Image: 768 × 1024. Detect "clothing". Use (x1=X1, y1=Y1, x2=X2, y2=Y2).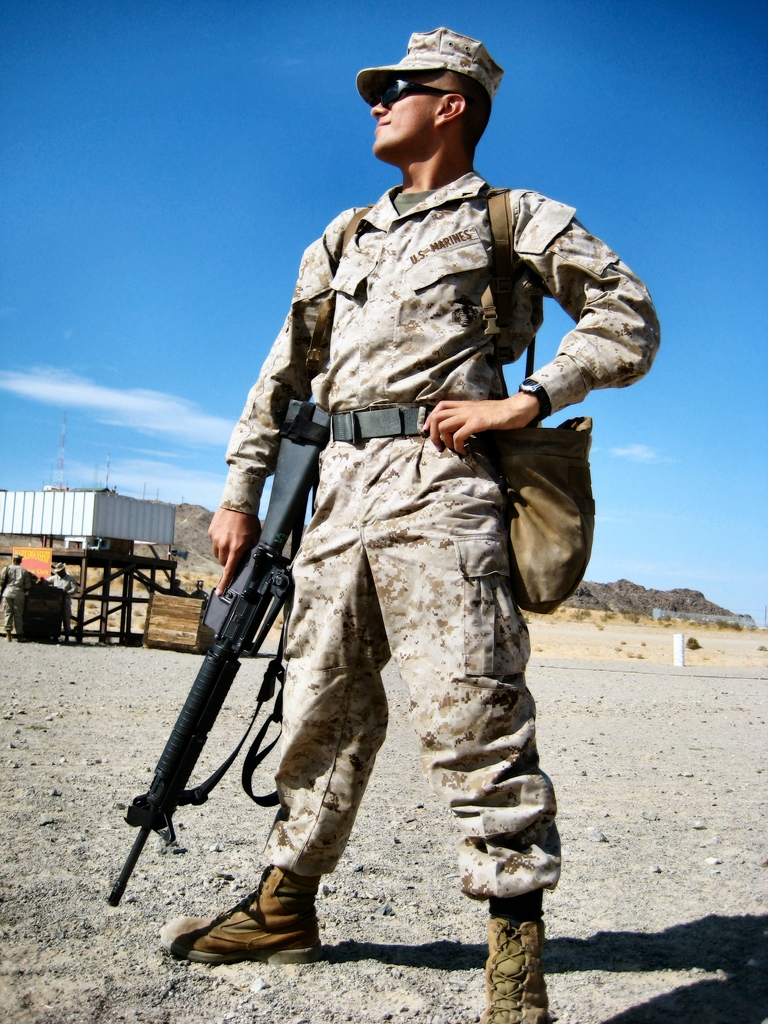
(x1=212, y1=157, x2=652, y2=886).
